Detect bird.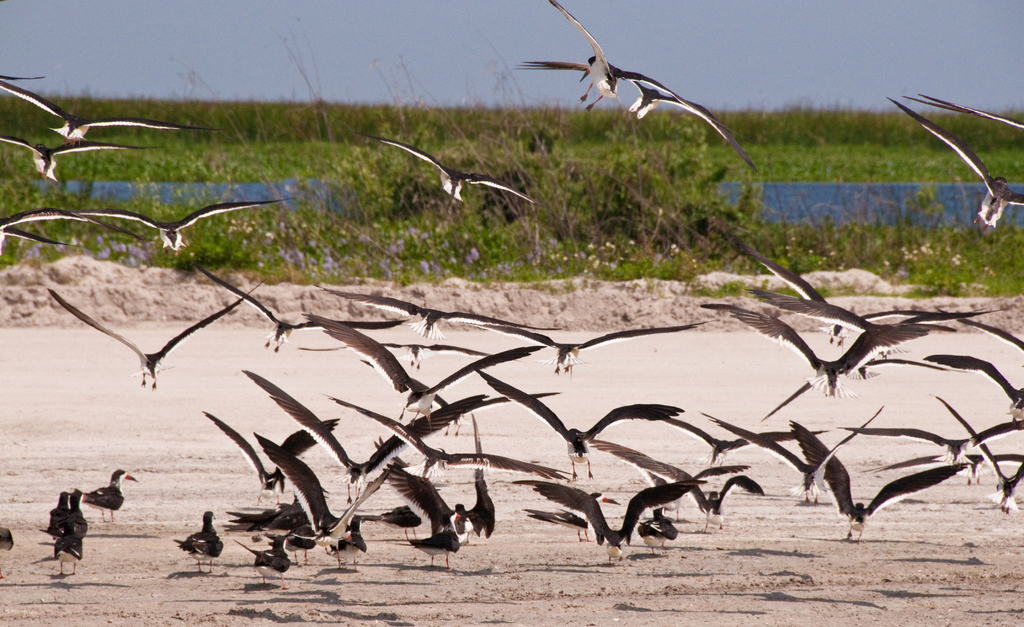
Detected at 886 91 1023 233.
